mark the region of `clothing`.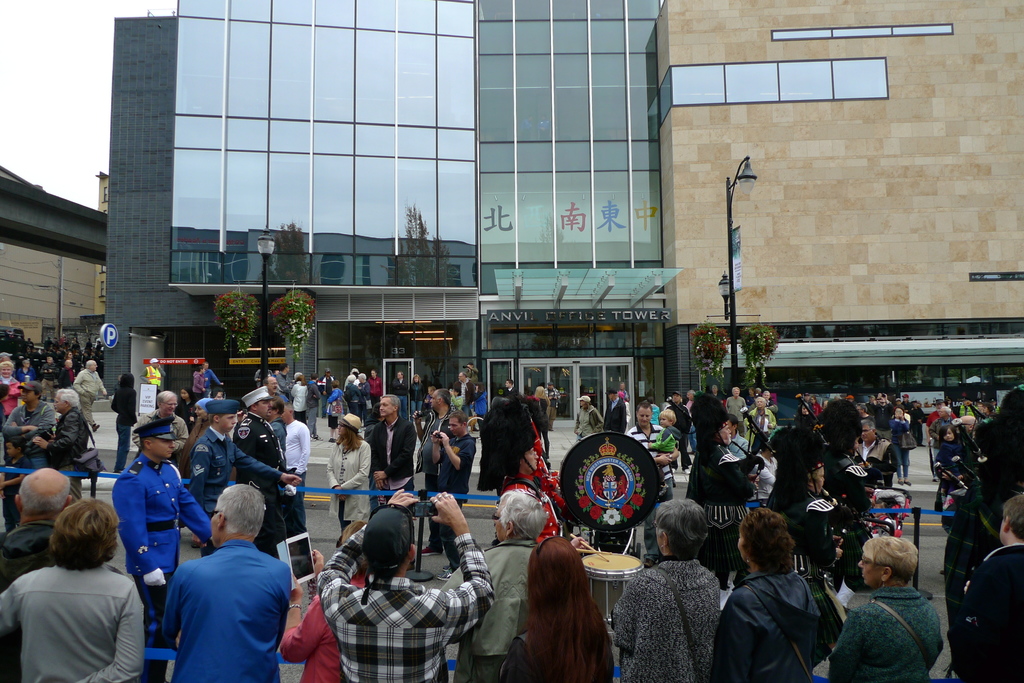
Region: left=613, top=556, right=719, bottom=682.
